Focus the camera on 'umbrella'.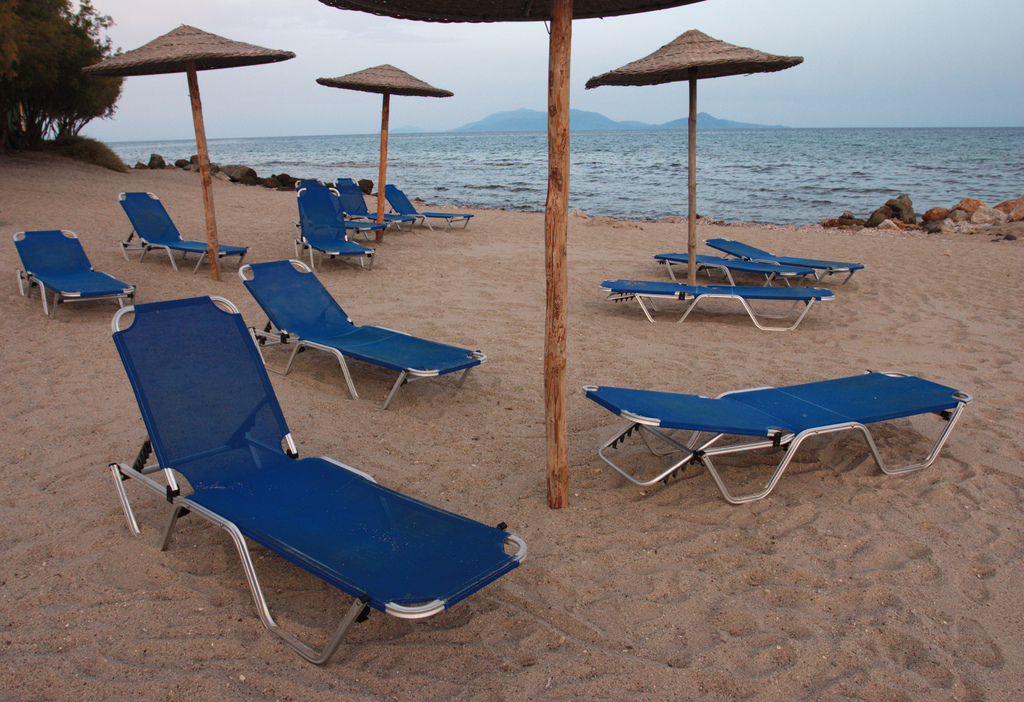
Focus region: x1=316 y1=63 x2=452 y2=239.
